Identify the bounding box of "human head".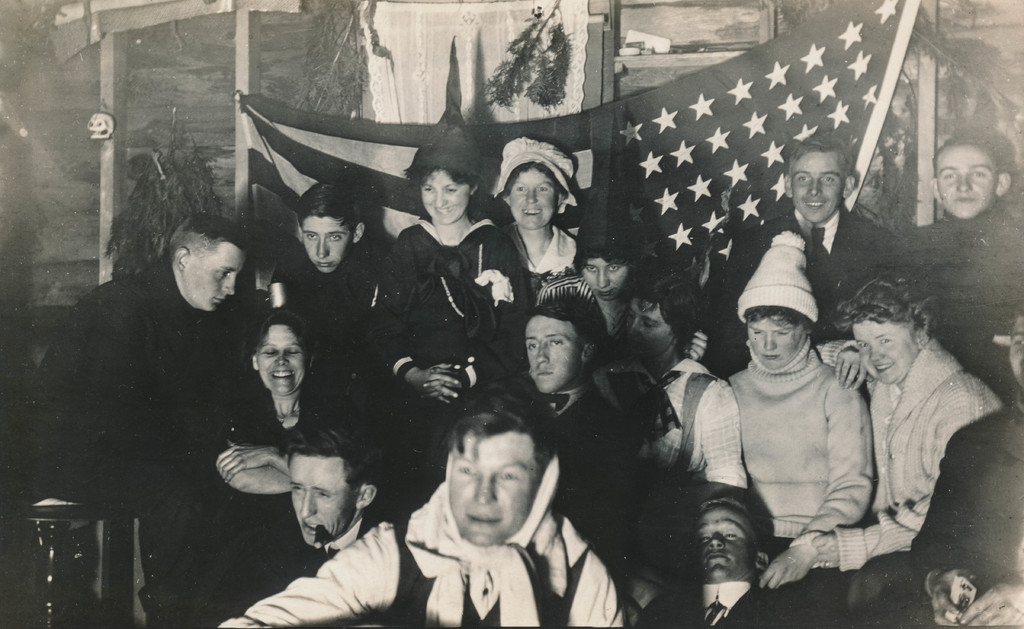
bbox(524, 306, 604, 394).
